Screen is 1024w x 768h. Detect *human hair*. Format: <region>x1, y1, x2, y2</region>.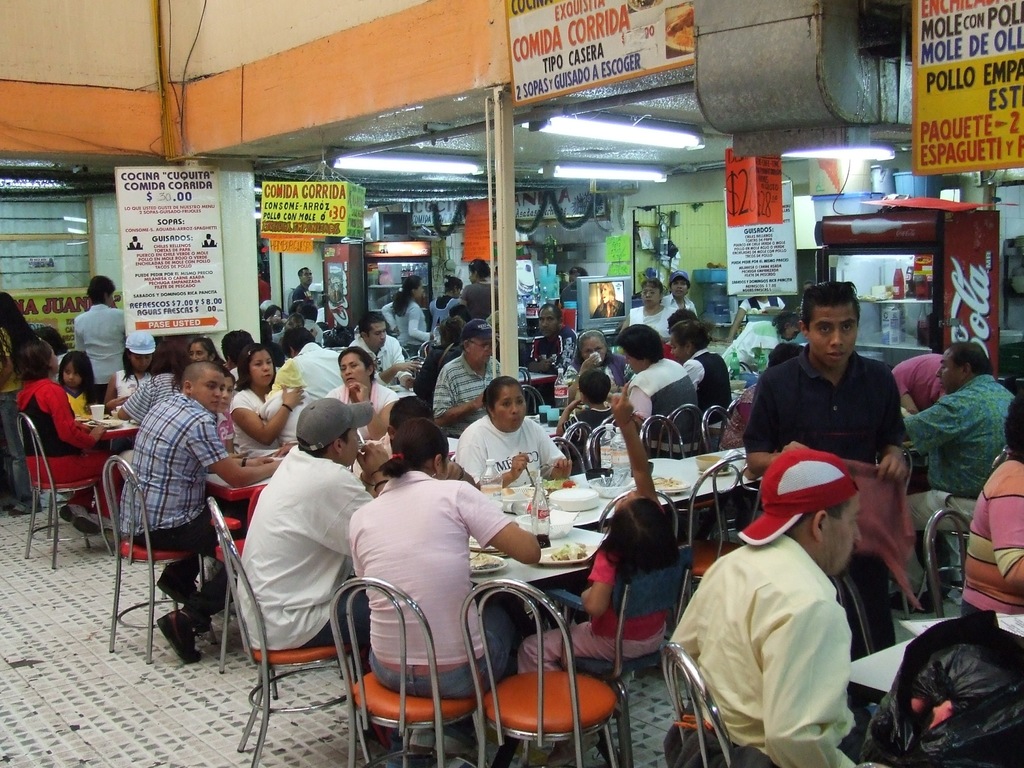
<region>540, 304, 562, 321</region>.
